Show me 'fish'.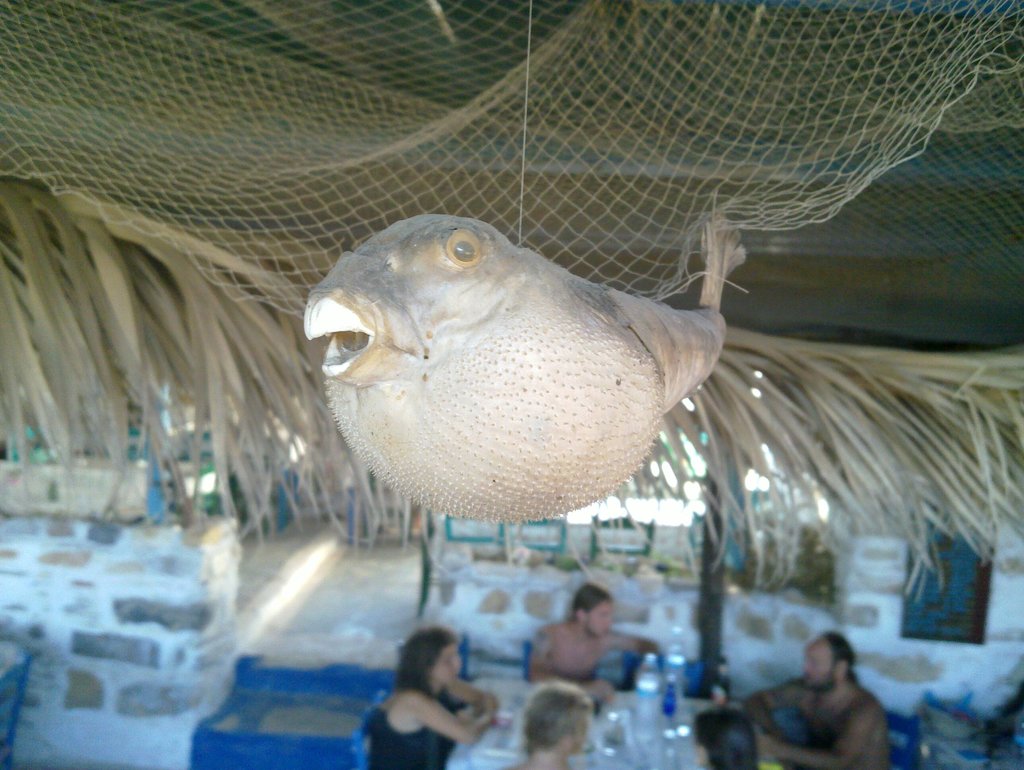
'fish' is here: {"left": 289, "top": 222, "right": 729, "bottom": 567}.
